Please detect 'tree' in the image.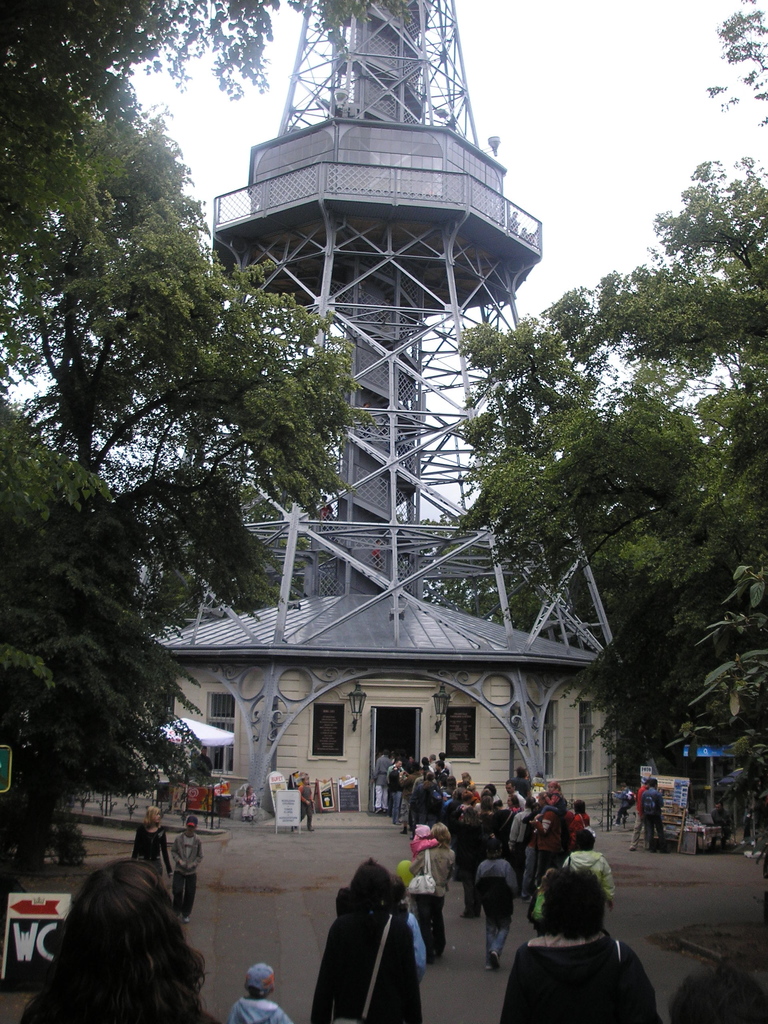
0, 0, 347, 877.
